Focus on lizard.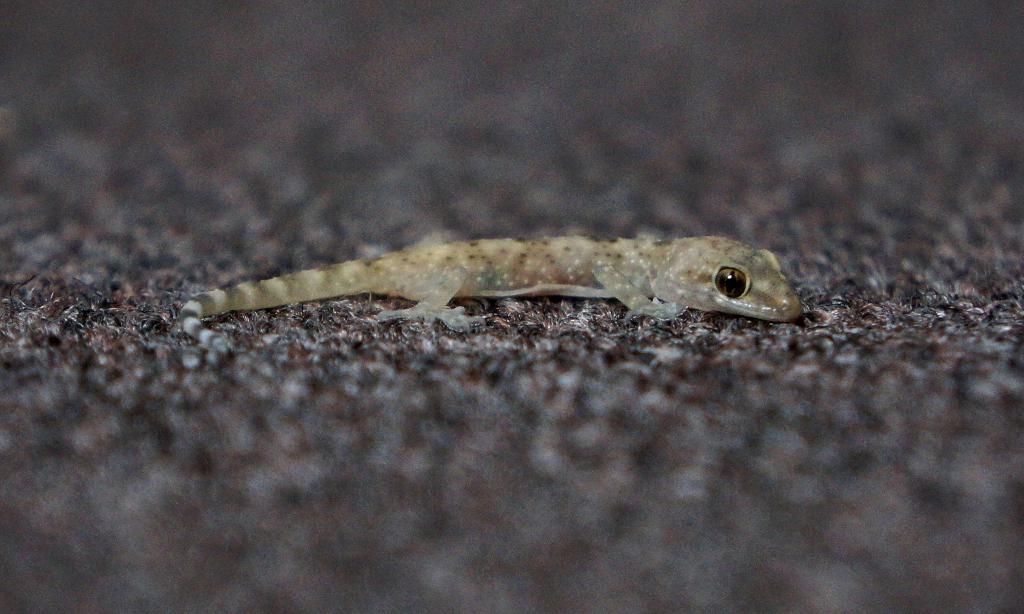
Focused at {"left": 180, "top": 239, "right": 801, "bottom": 351}.
